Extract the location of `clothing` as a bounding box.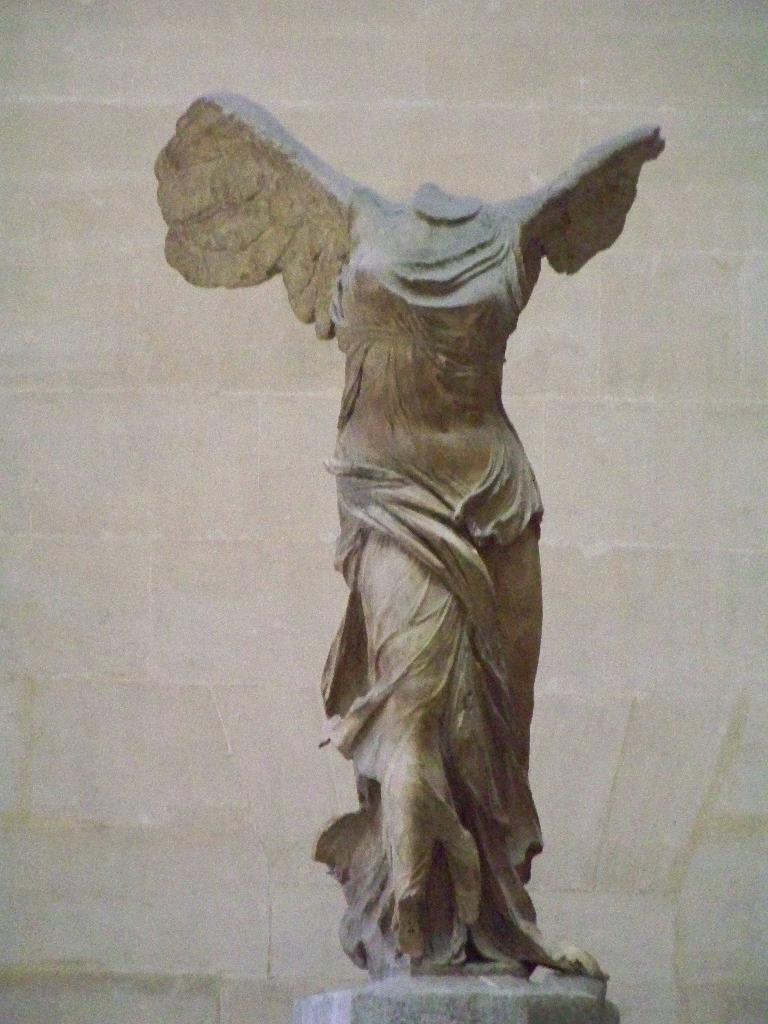
bbox=(321, 211, 566, 968).
